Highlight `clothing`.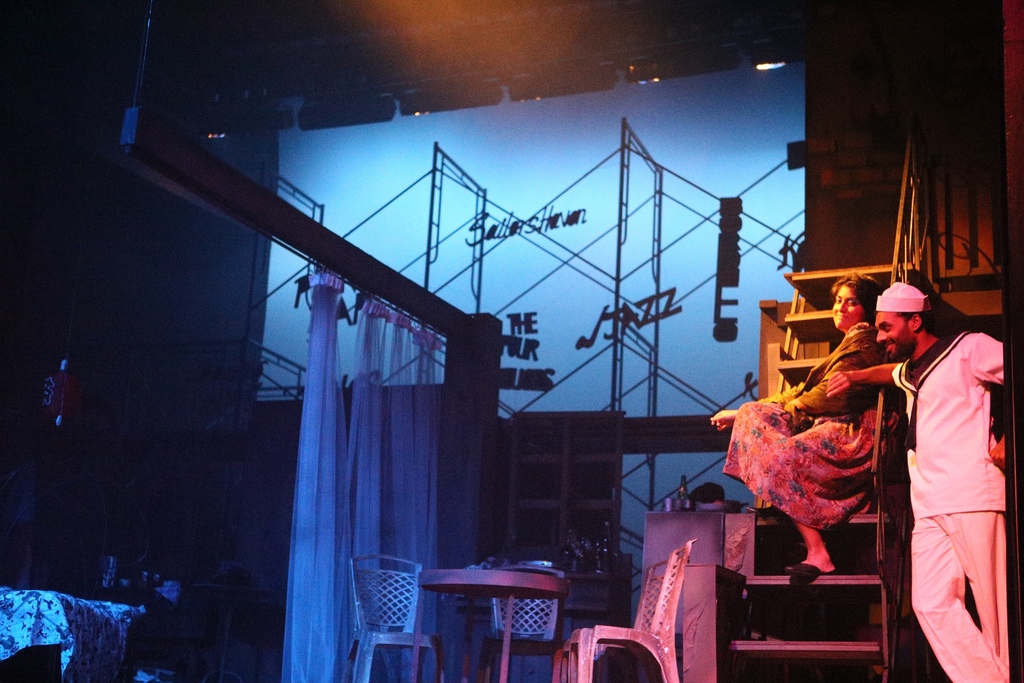
Highlighted region: [x1=885, y1=331, x2=1002, y2=682].
